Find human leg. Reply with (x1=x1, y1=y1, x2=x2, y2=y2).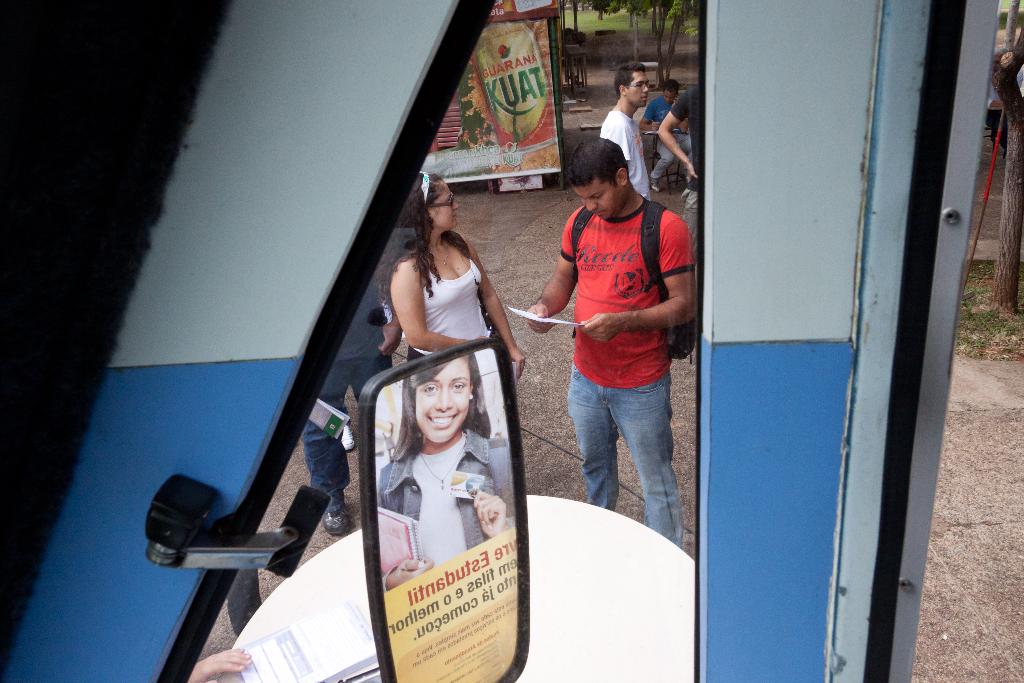
(x1=608, y1=388, x2=686, y2=548).
